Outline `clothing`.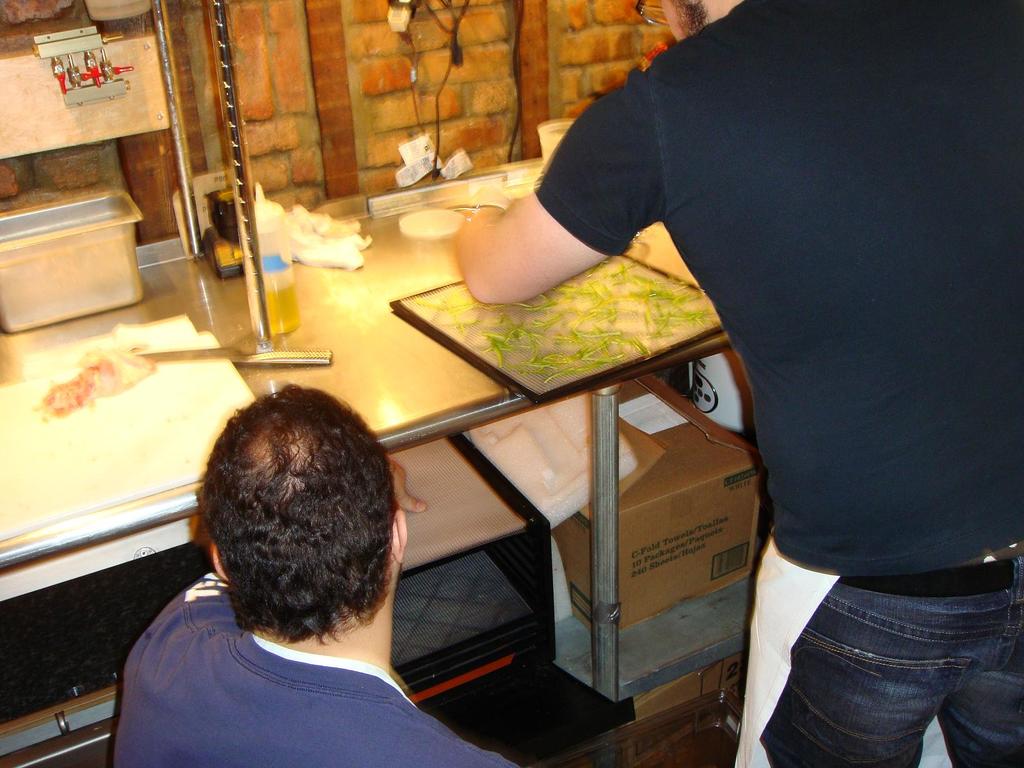
Outline: x1=111, y1=570, x2=519, y2=767.
